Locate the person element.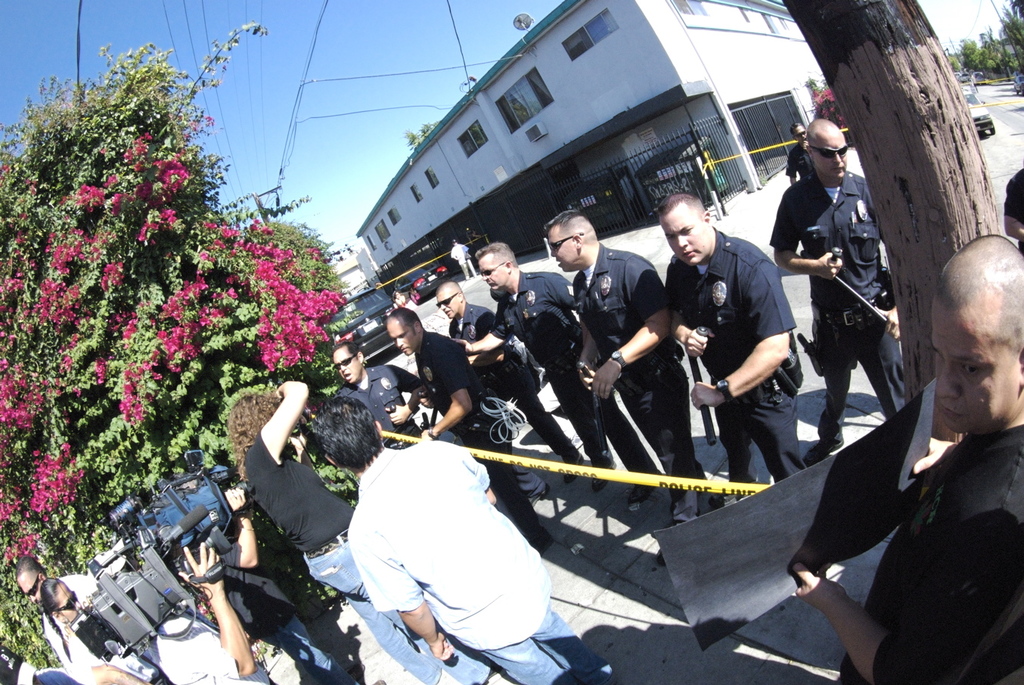
Element bbox: <bbox>157, 547, 270, 683</bbox>.
